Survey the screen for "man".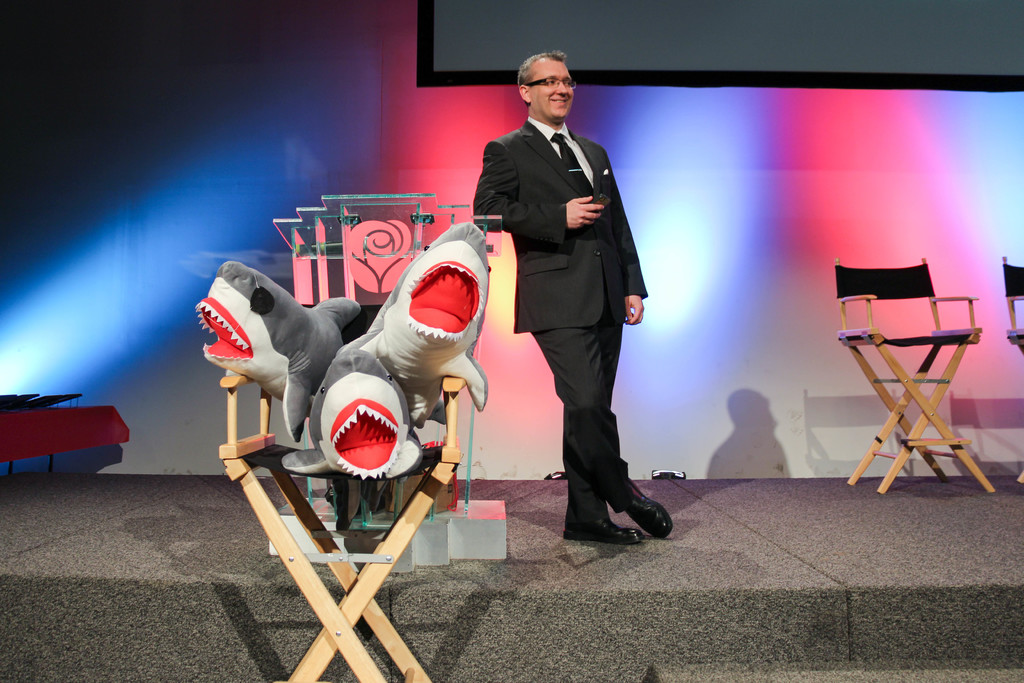
Survey found: region(477, 51, 666, 537).
